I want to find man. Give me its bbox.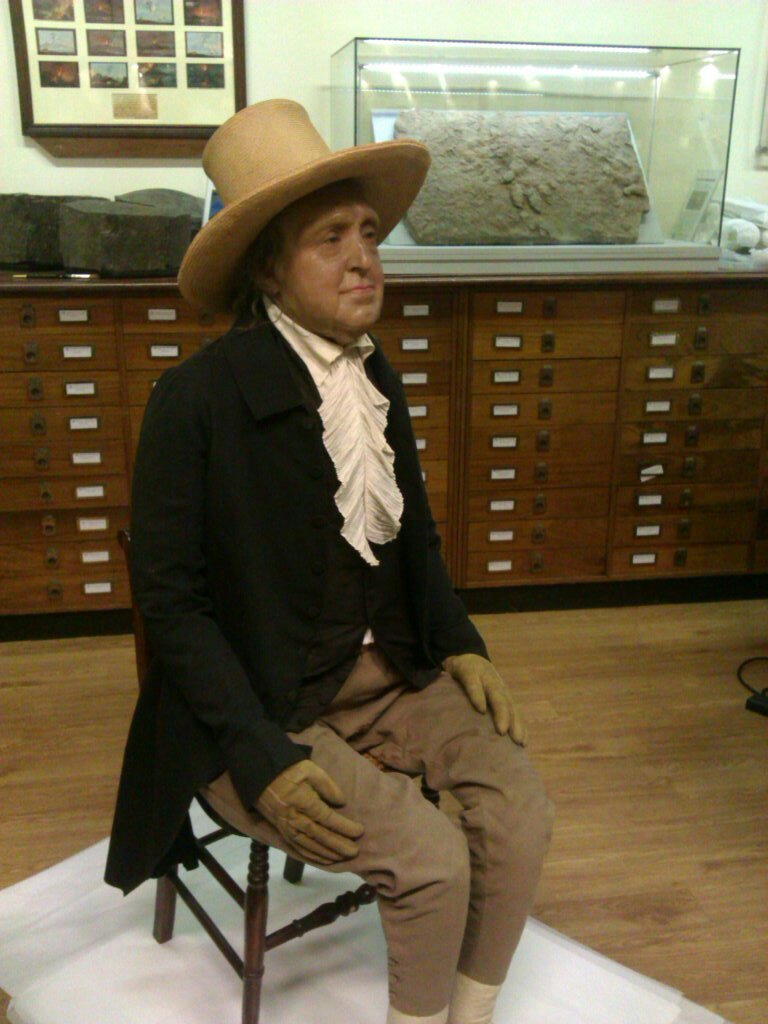
Rect(113, 87, 571, 993).
